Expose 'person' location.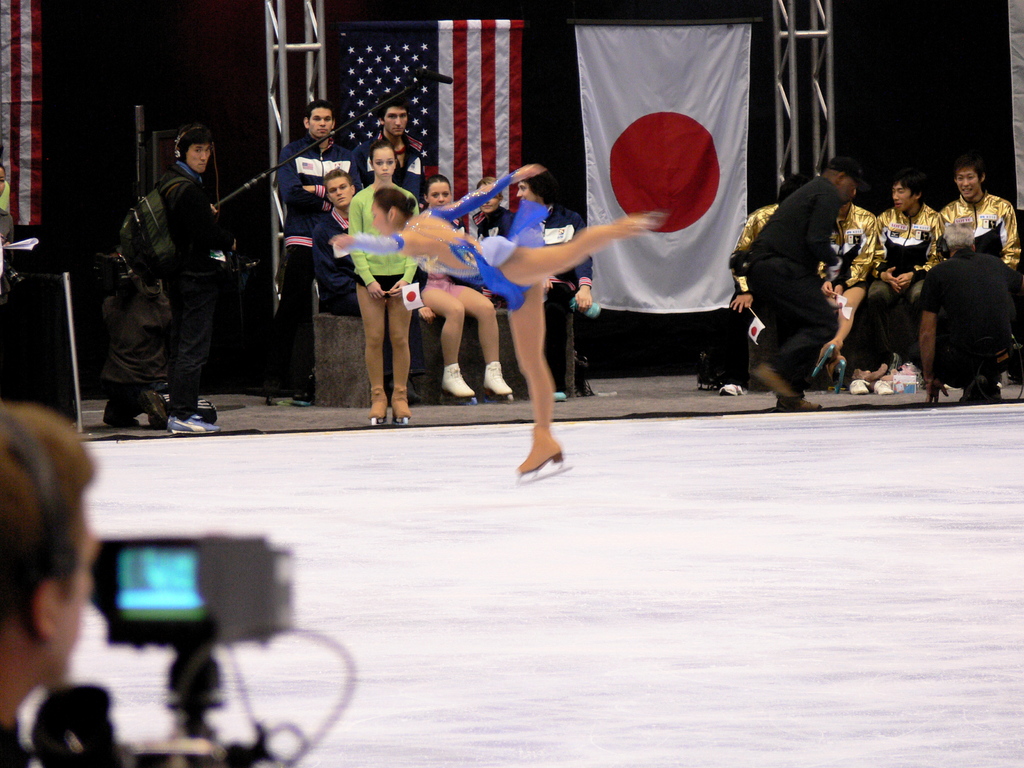
Exposed at <region>269, 103, 351, 409</region>.
